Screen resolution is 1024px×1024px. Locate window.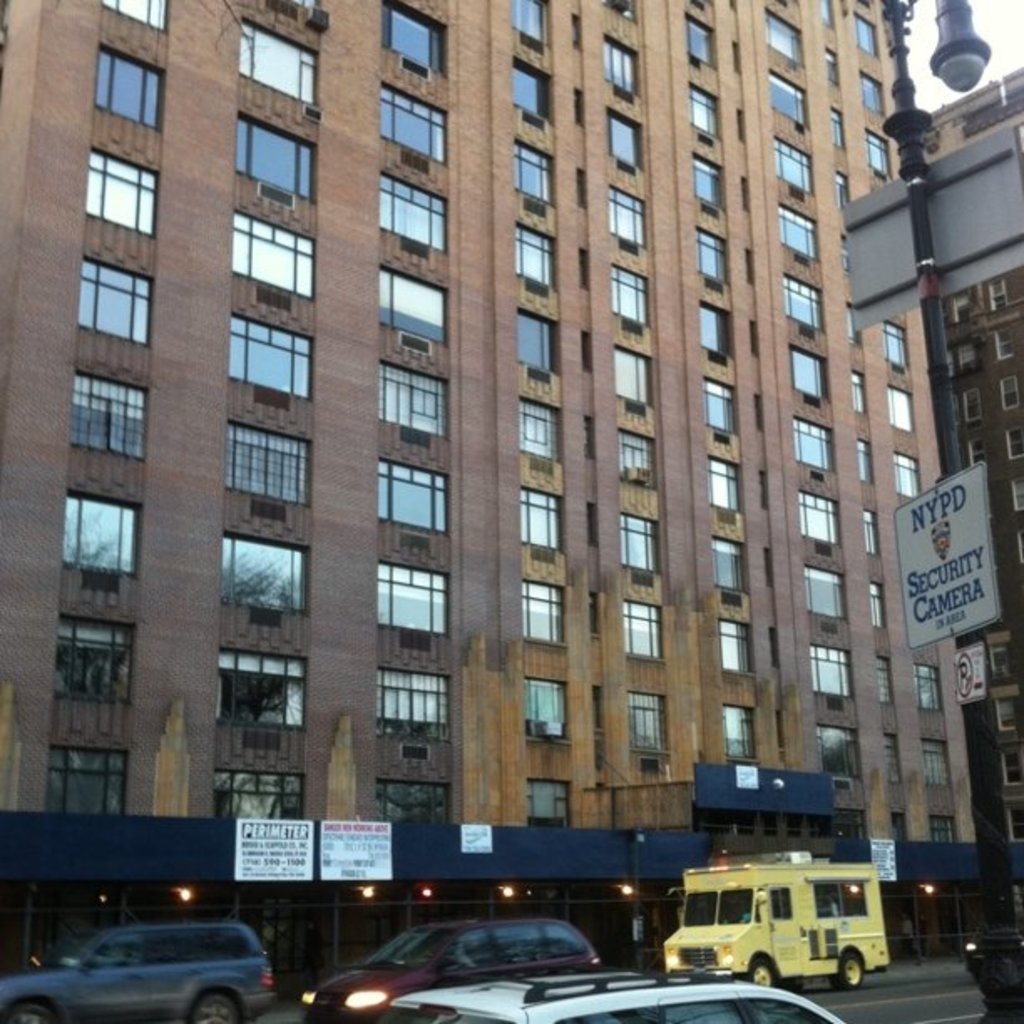
select_region(796, 499, 847, 537).
